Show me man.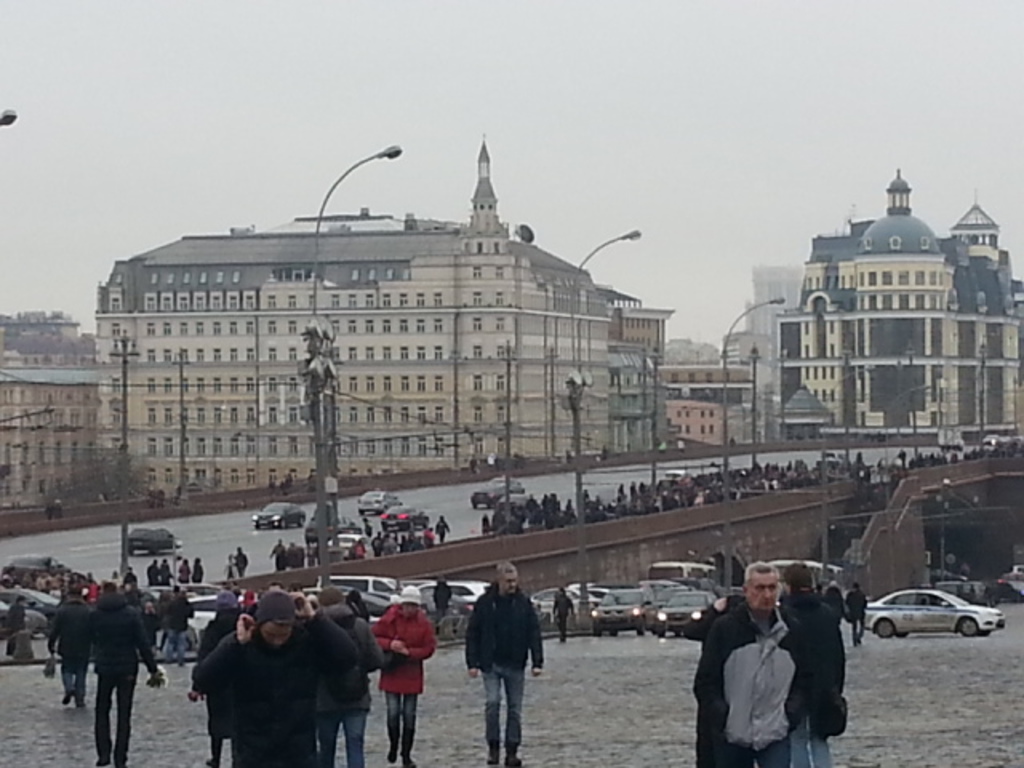
man is here: [x1=365, y1=518, x2=379, y2=541].
